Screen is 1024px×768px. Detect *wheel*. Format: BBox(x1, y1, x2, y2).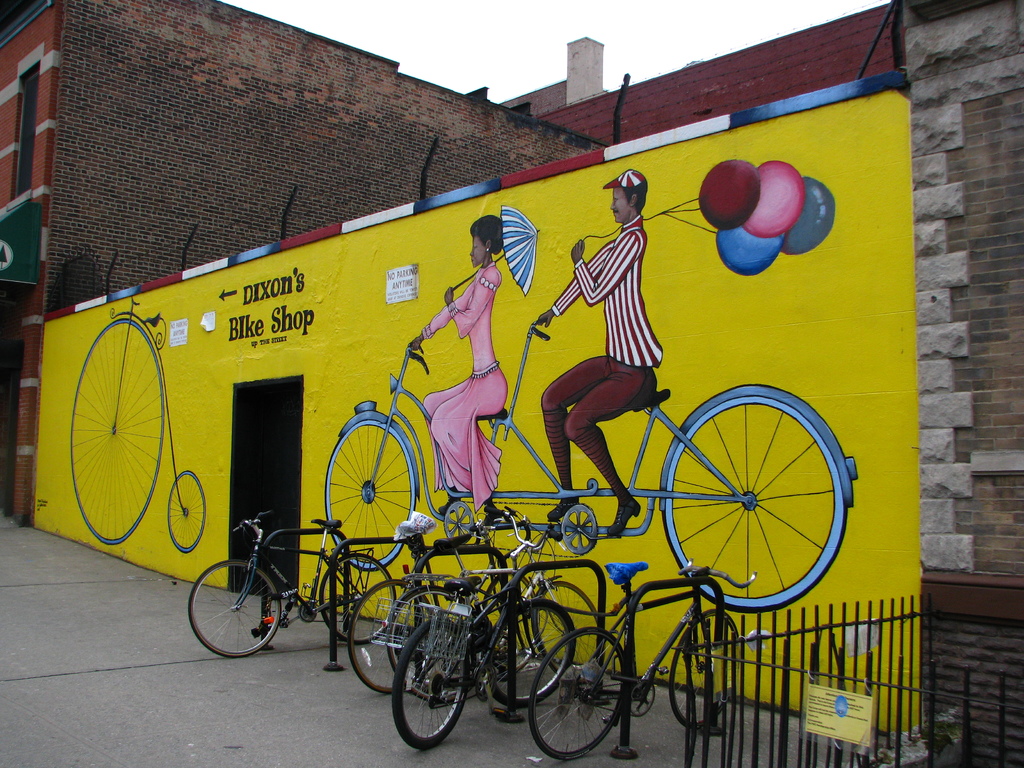
BBox(314, 553, 394, 645).
